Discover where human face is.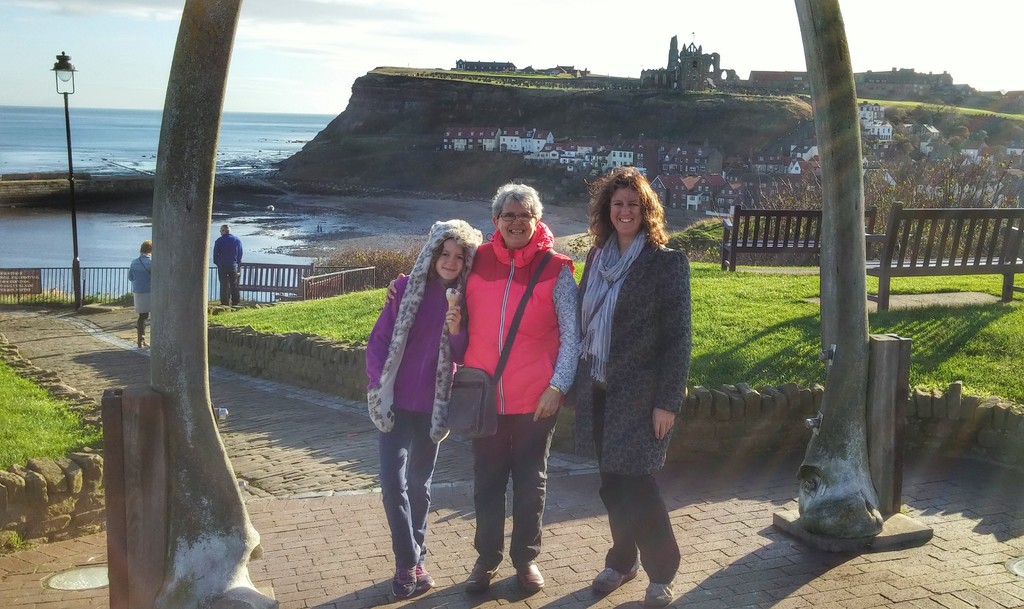
Discovered at x1=497, y1=200, x2=536, y2=246.
